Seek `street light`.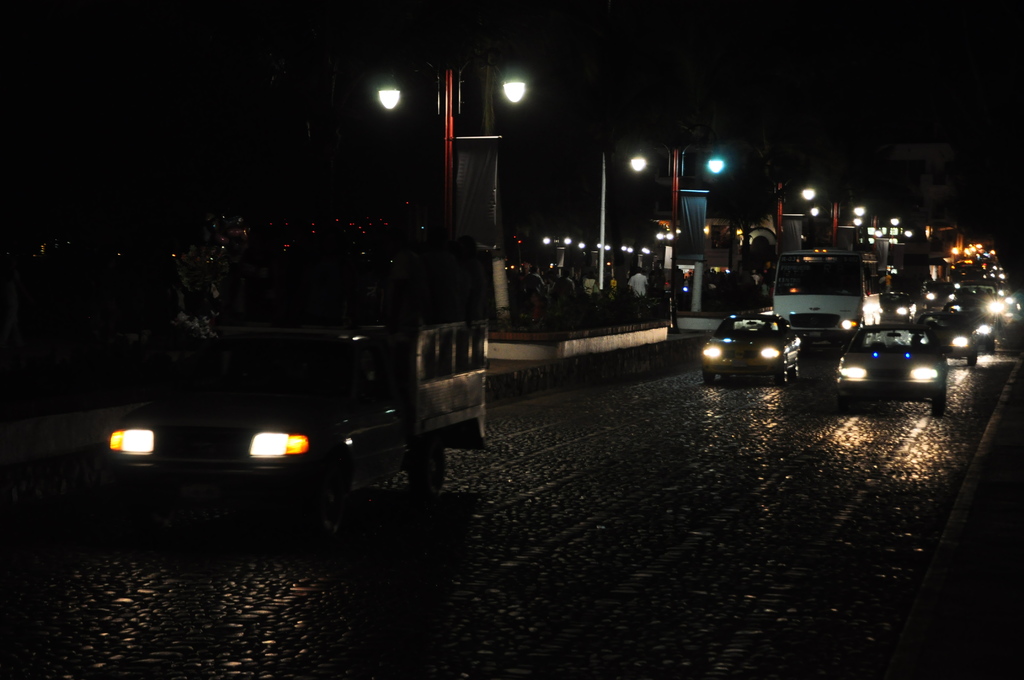
locate(541, 234, 571, 279).
